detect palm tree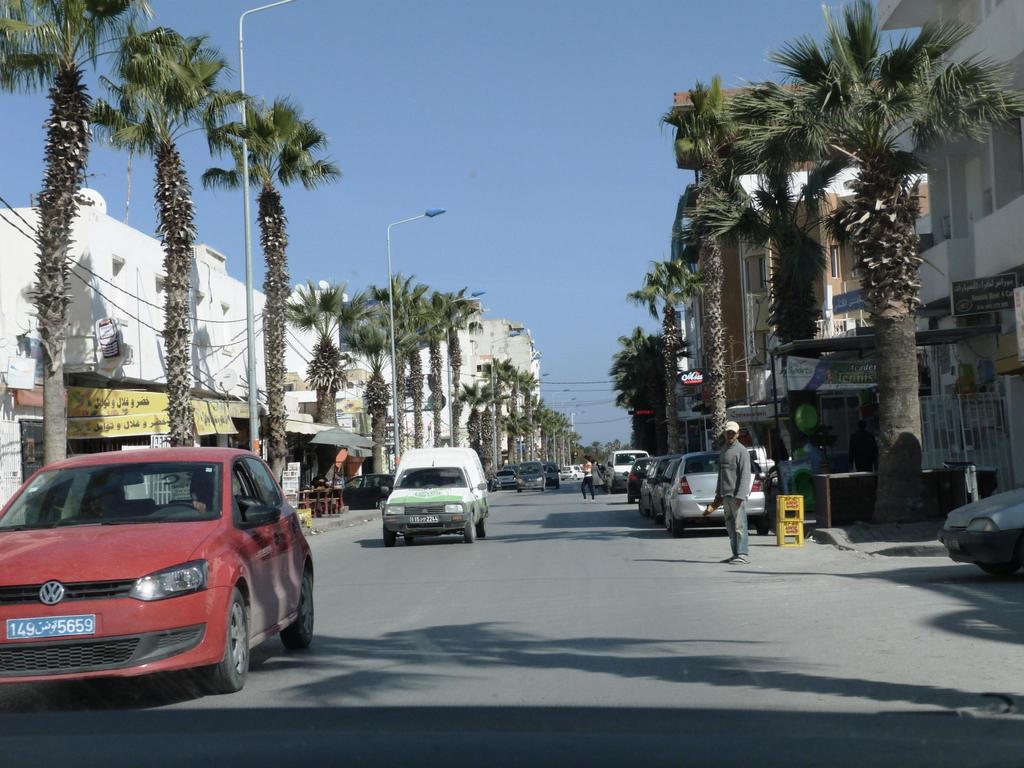
(1,1,159,466)
